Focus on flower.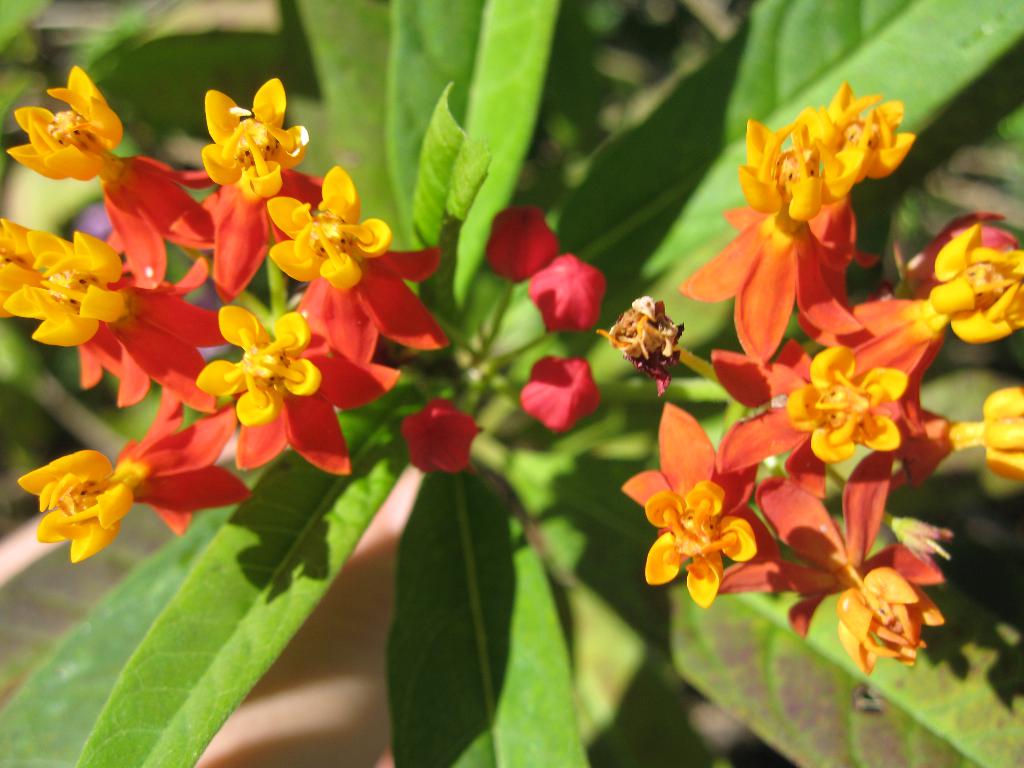
Focused at bbox(628, 406, 767, 605).
